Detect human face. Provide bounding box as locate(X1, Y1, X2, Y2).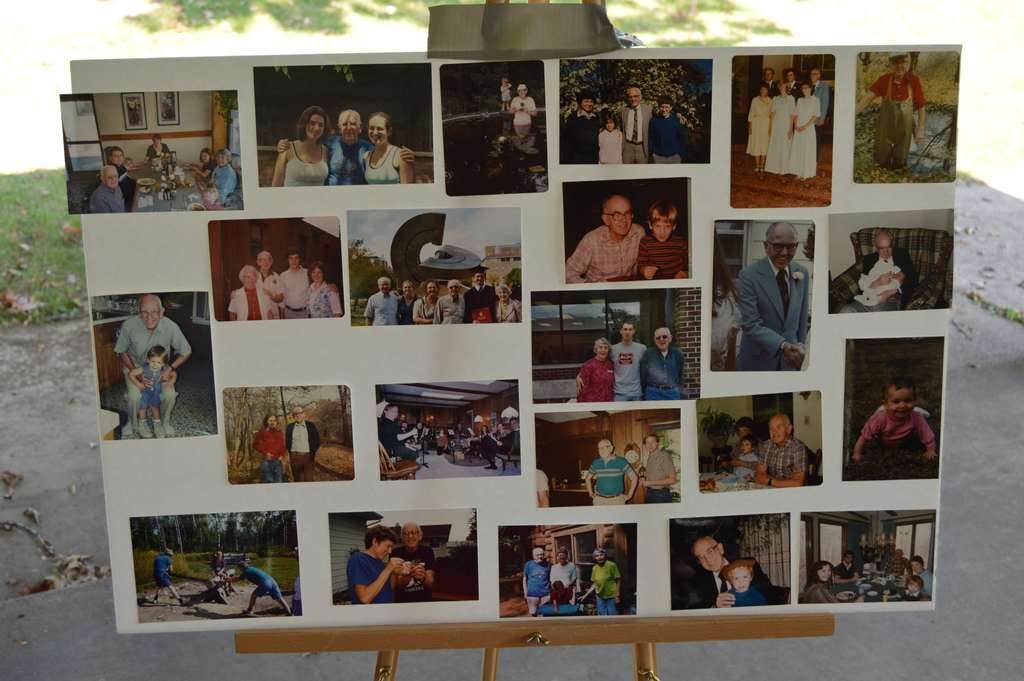
locate(470, 270, 483, 284).
